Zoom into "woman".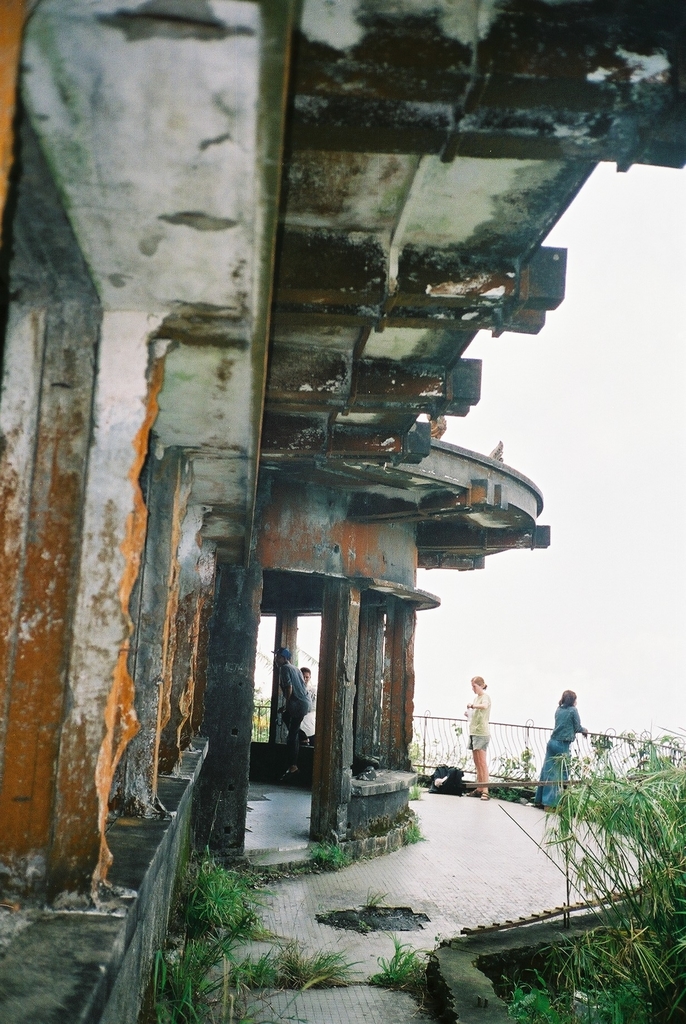
Zoom target: 530 689 585 809.
